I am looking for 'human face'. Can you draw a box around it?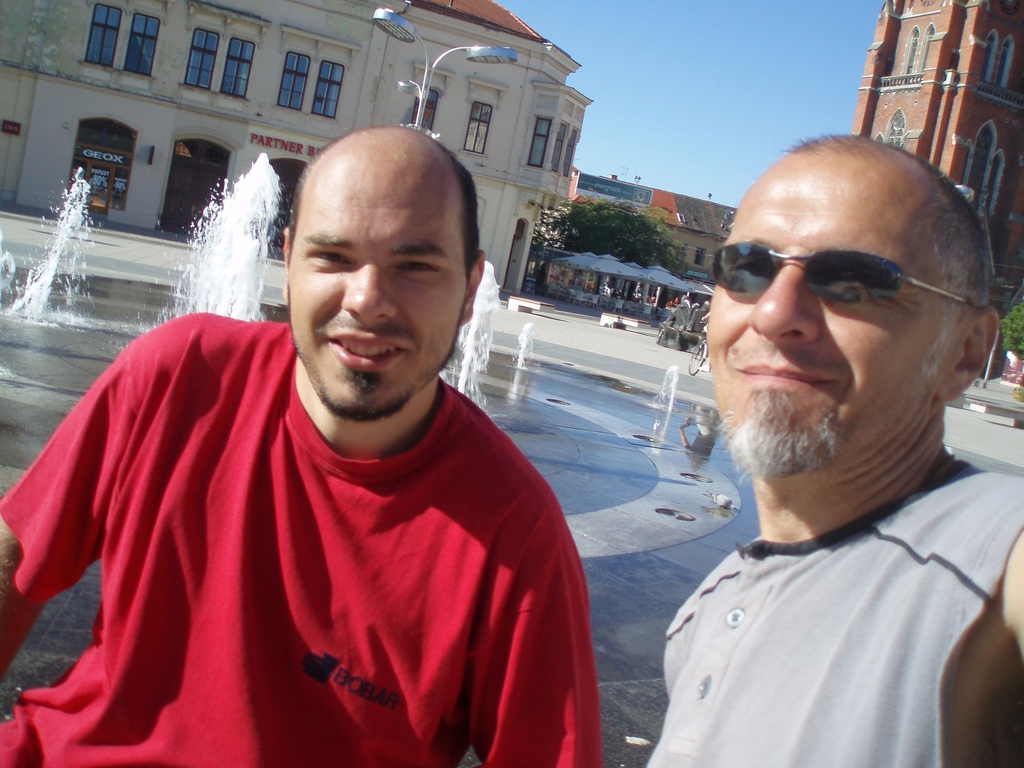
Sure, the bounding box is (707,148,953,472).
